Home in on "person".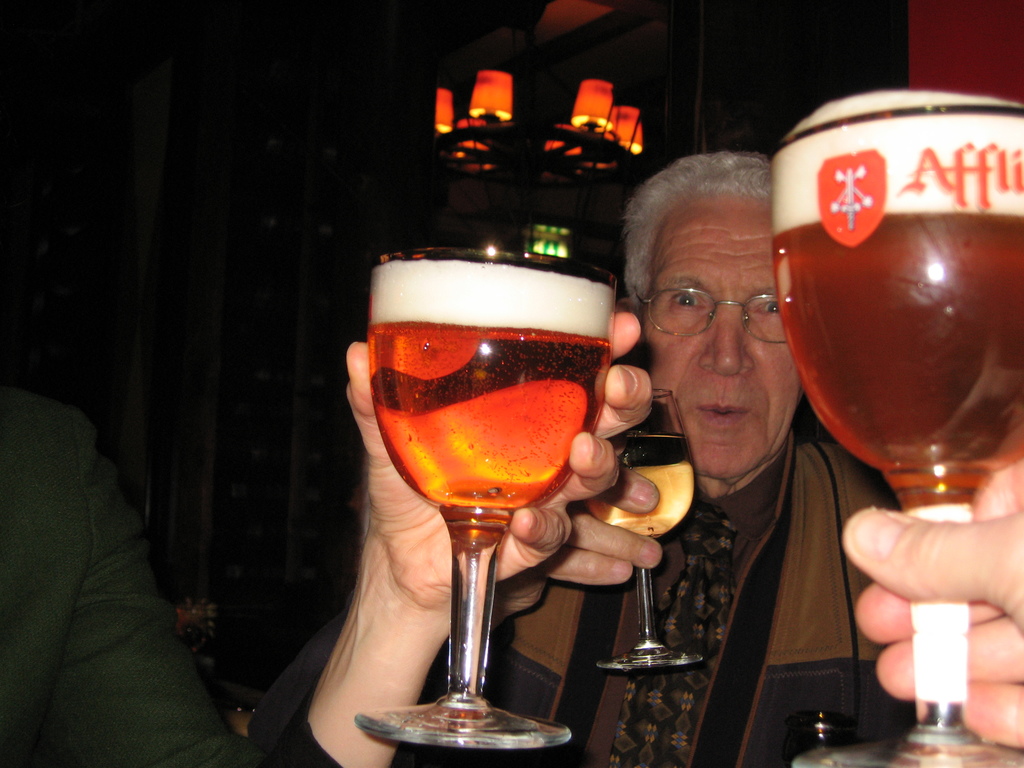
Homed in at left=260, top=152, right=1023, bottom=767.
